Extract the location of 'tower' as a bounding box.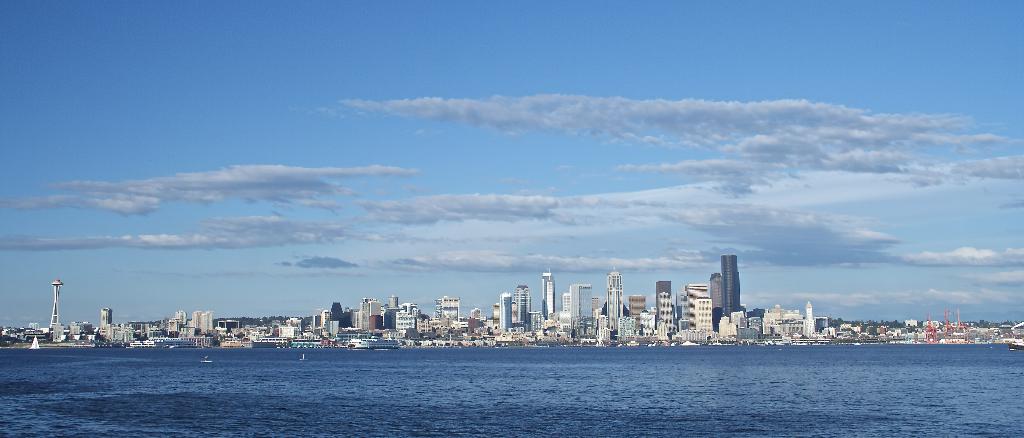
left=349, top=298, right=378, bottom=332.
